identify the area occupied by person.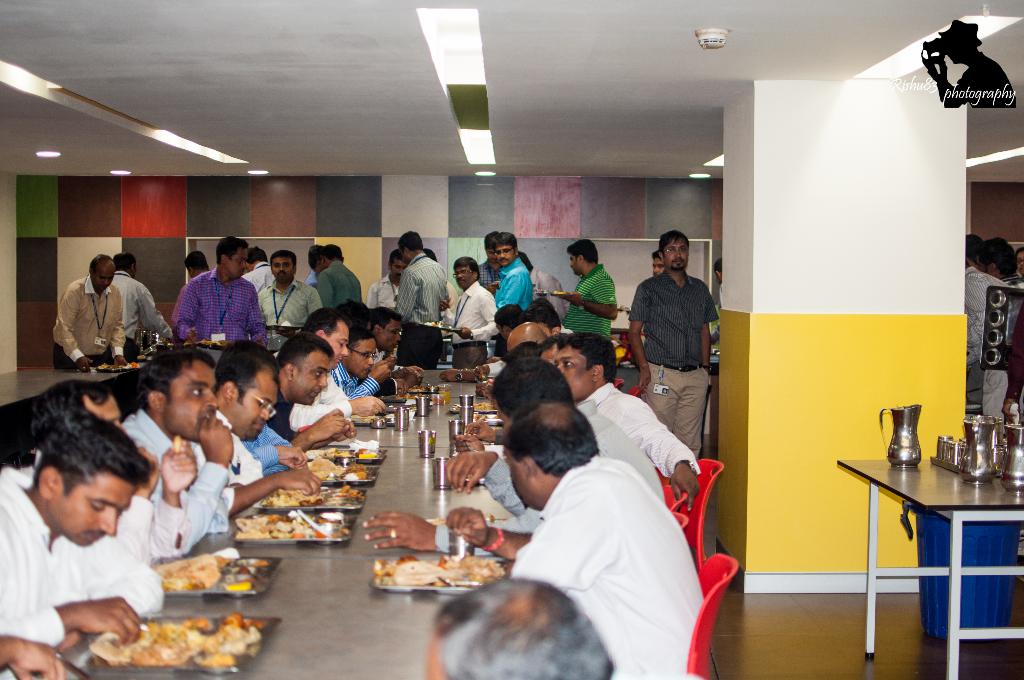
Area: select_region(628, 231, 716, 462).
